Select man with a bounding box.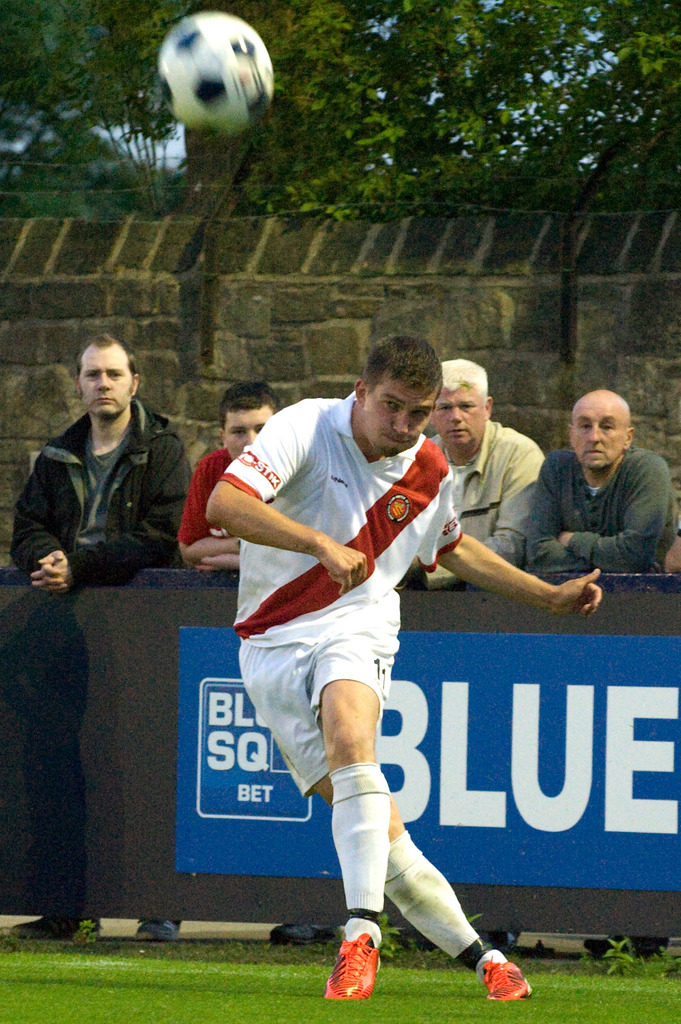
Rect(419, 358, 547, 591).
